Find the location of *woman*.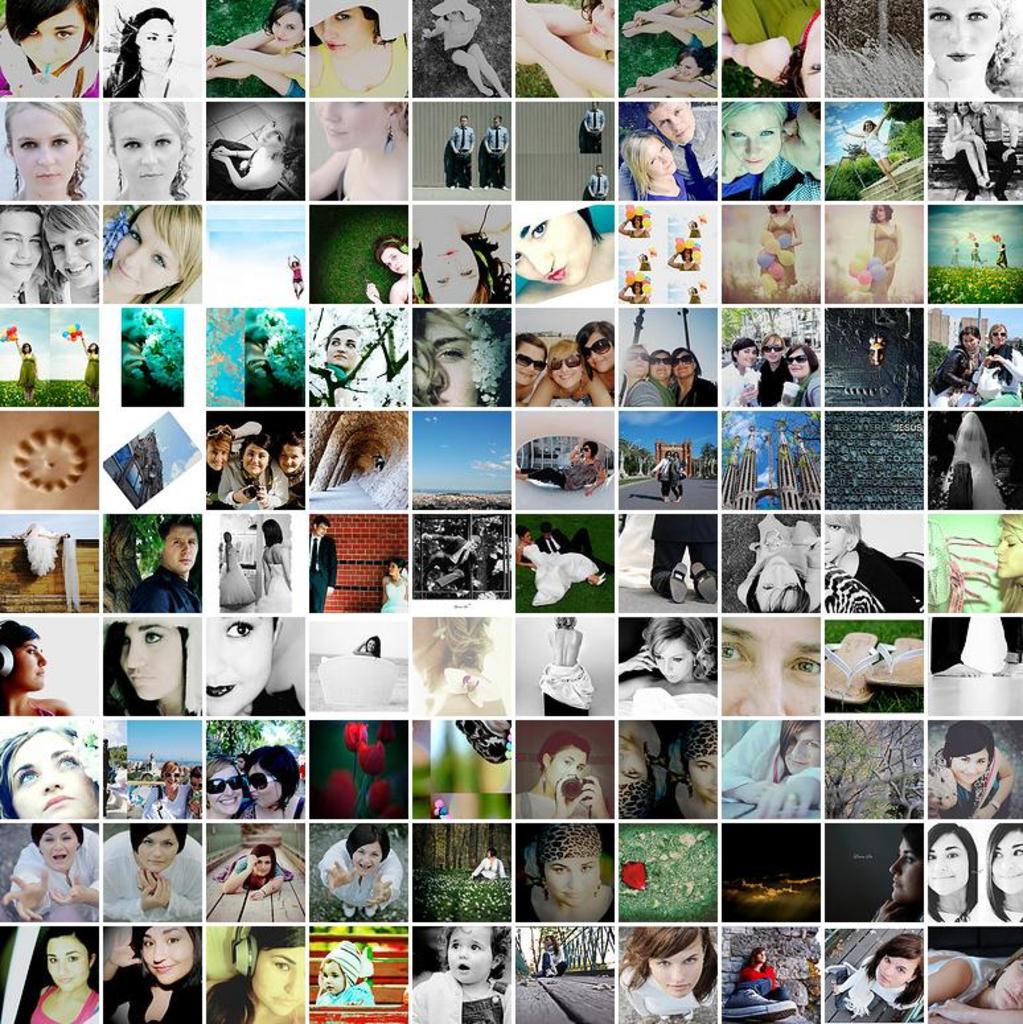
Location: locate(218, 433, 287, 511).
